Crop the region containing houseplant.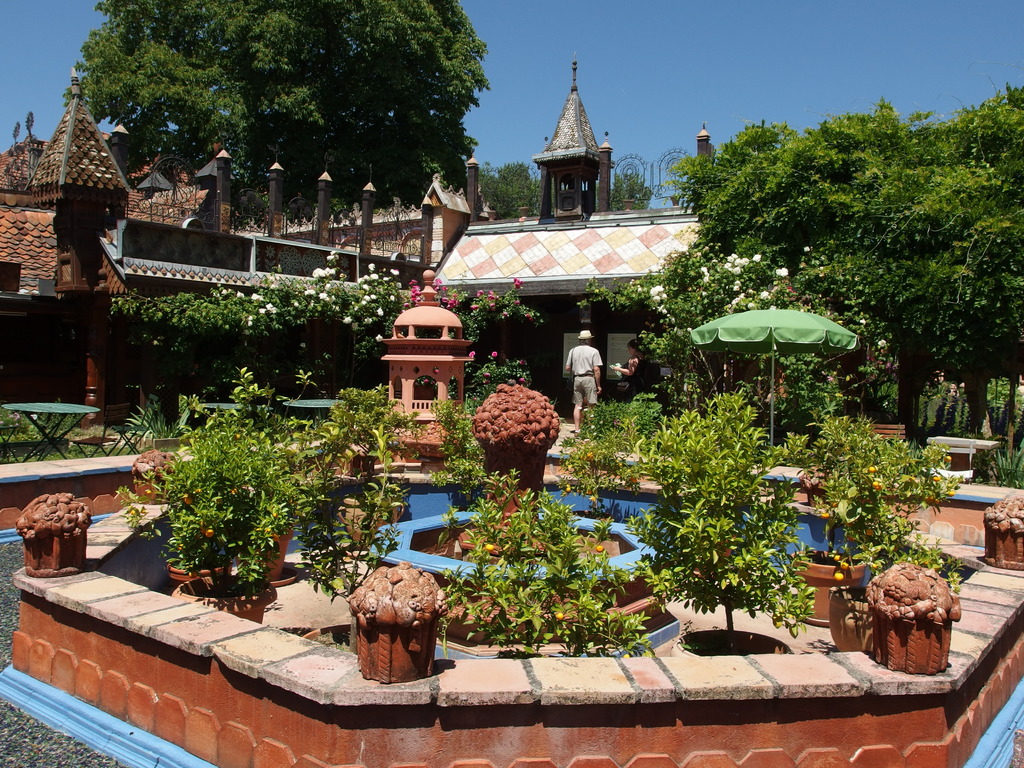
Crop region: (287, 408, 420, 661).
